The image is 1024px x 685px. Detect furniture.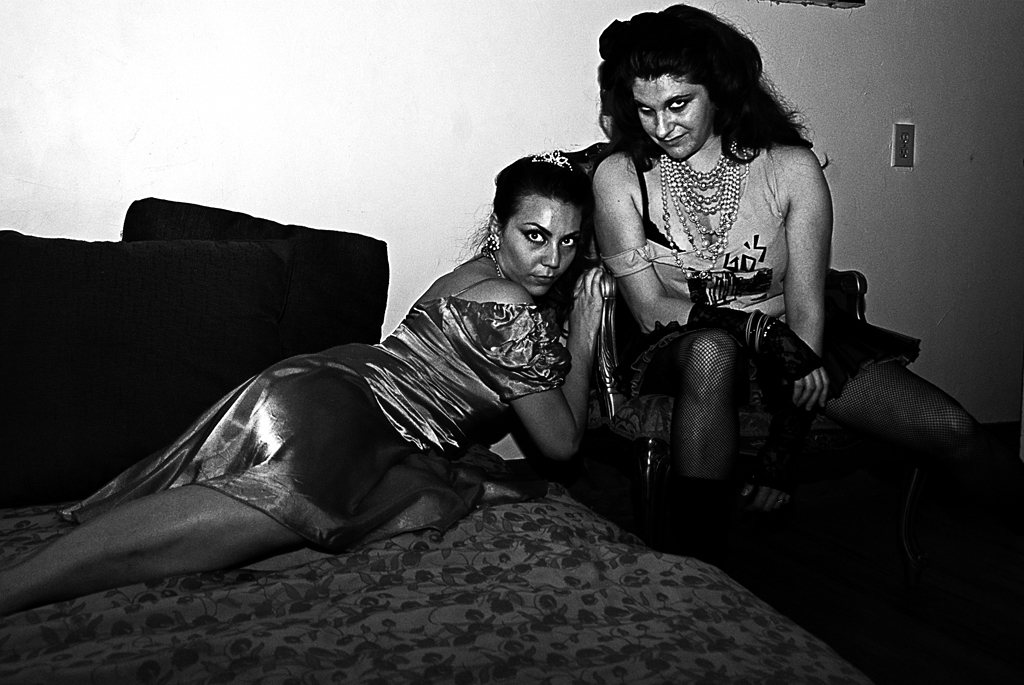
Detection: 0,191,875,684.
